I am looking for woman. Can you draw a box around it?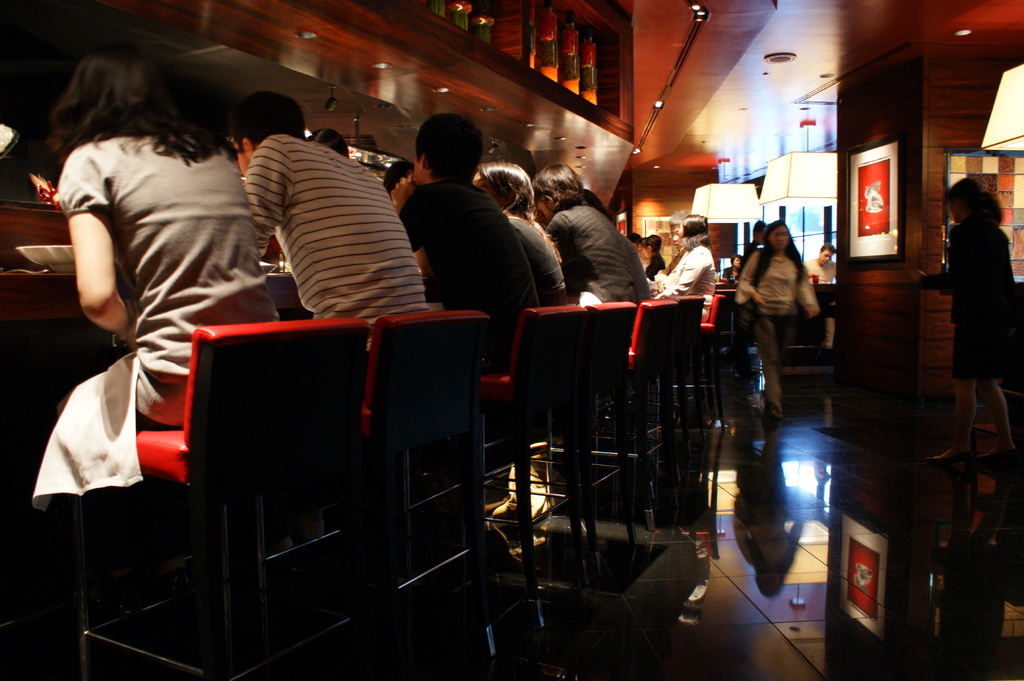
Sure, the bounding box is 922,175,1023,460.
